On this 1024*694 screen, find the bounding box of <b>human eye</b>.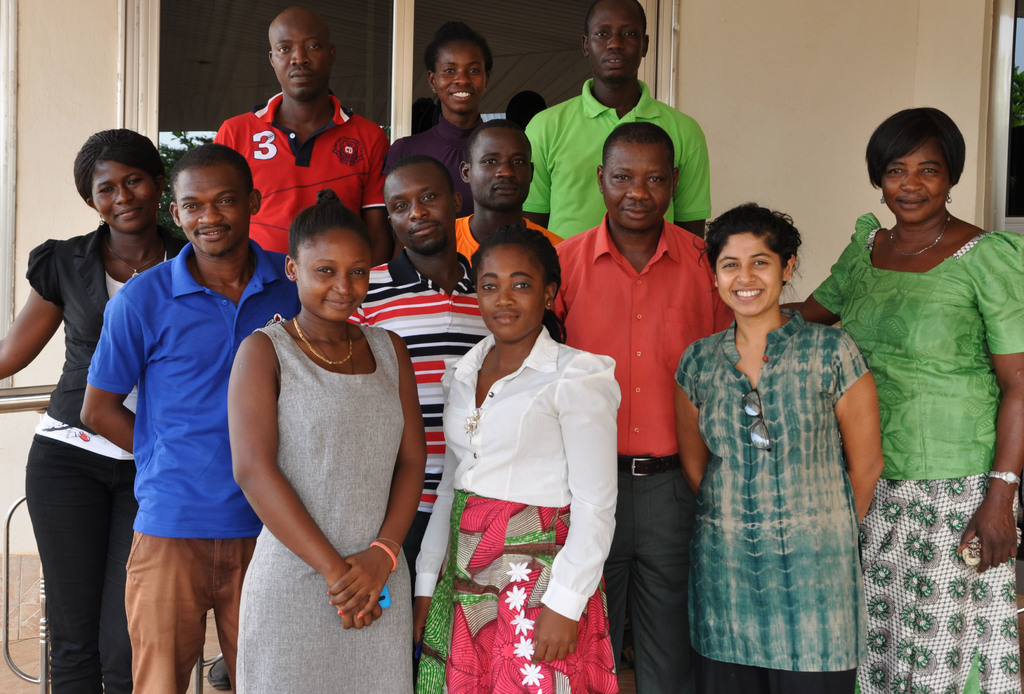
Bounding box: [x1=593, y1=29, x2=609, y2=37].
